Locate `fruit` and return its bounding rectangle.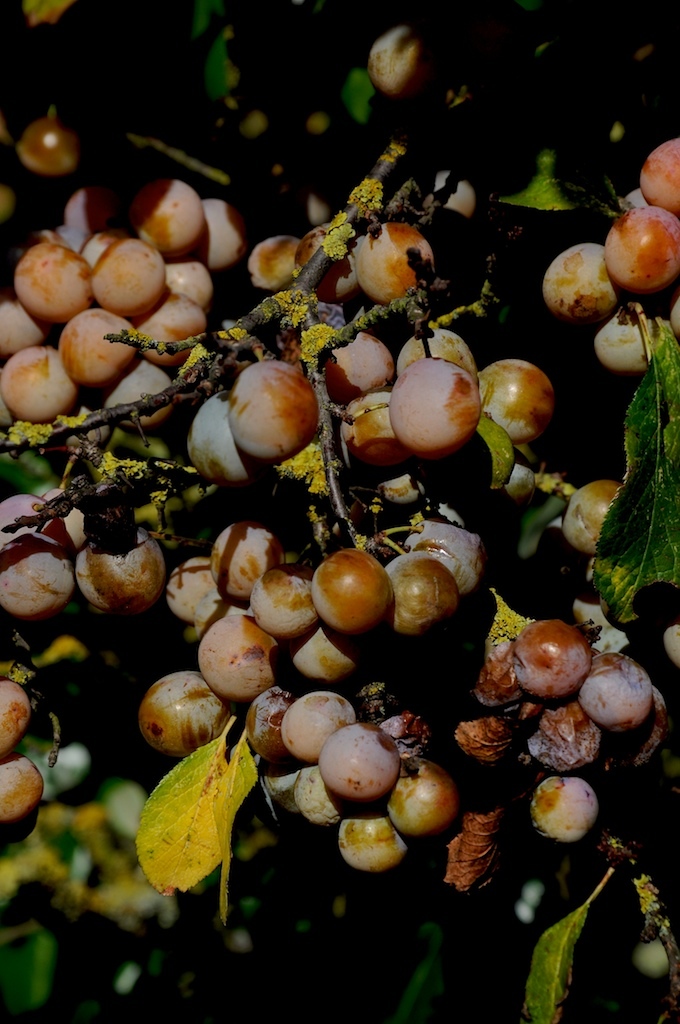
box=[566, 476, 619, 549].
